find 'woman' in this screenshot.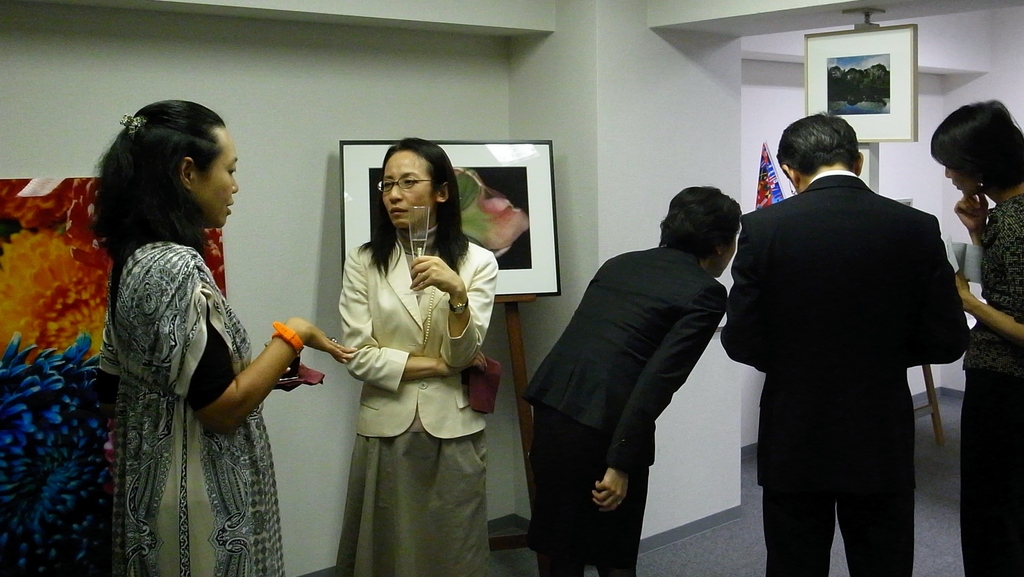
The bounding box for 'woman' is {"x1": 329, "y1": 136, "x2": 504, "y2": 576}.
